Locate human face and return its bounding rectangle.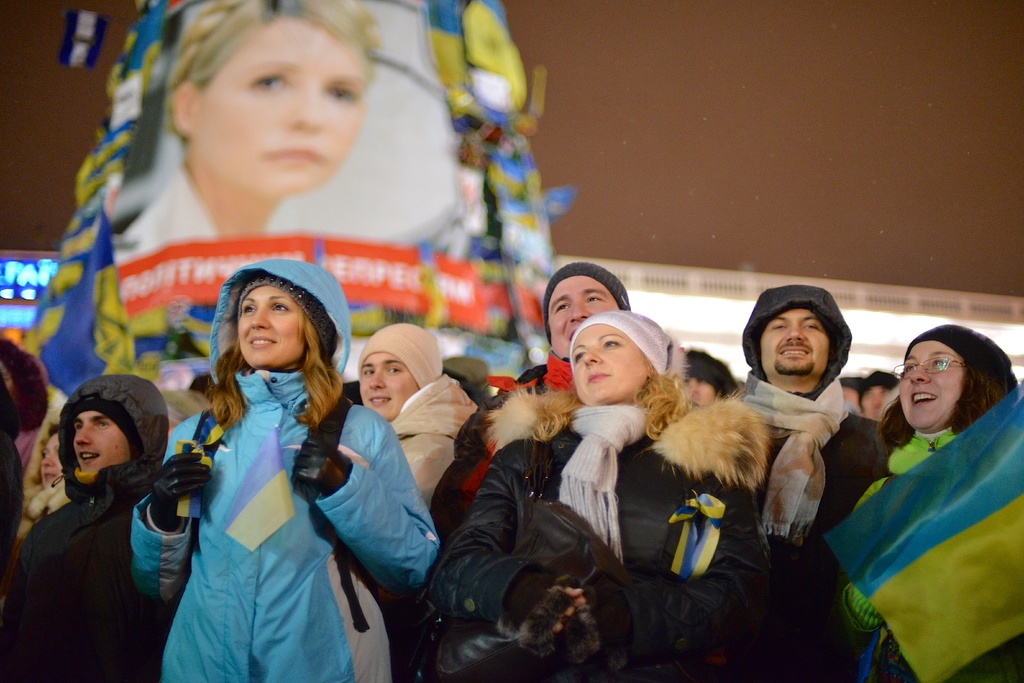
box(42, 434, 61, 483).
